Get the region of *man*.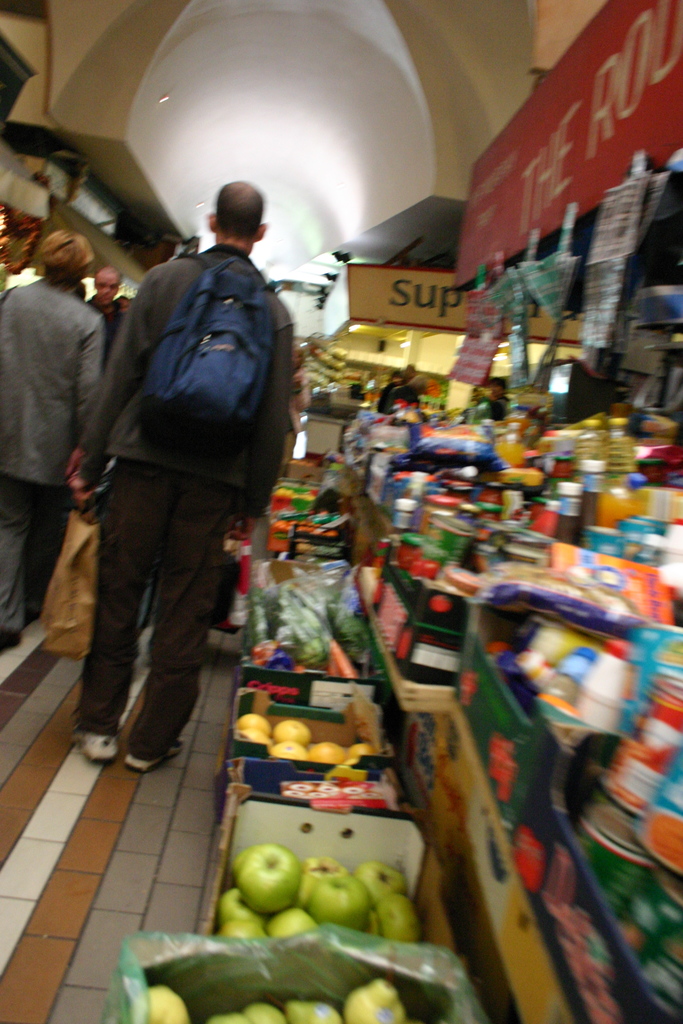
detection(87, 265, 129, 371).
